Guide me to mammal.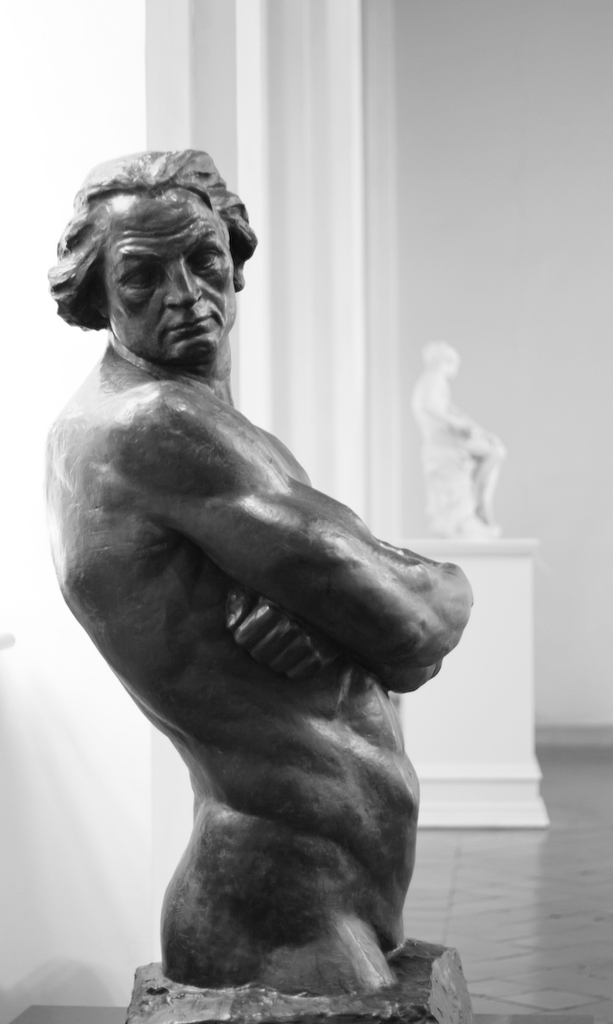
Guidance: x1=34 y1=185 x2=487 y2=1018.
